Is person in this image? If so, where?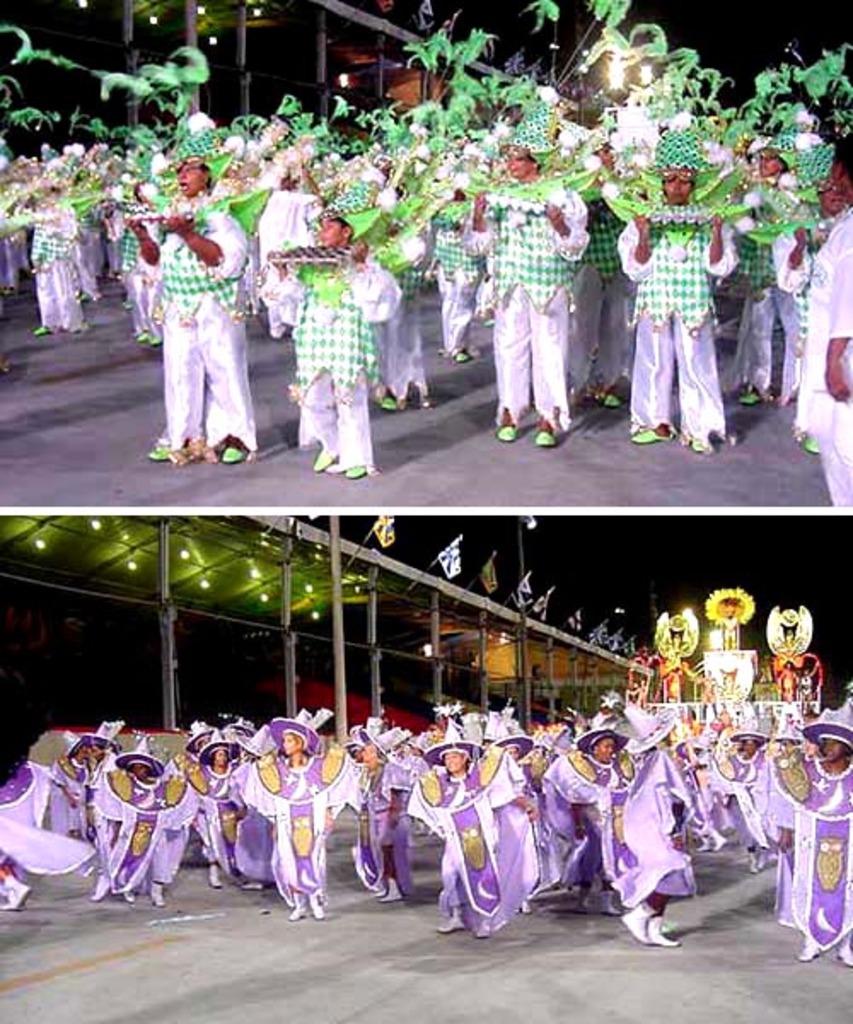
Yes, at <bbox>235, 707, 341, 911</bbox>.
